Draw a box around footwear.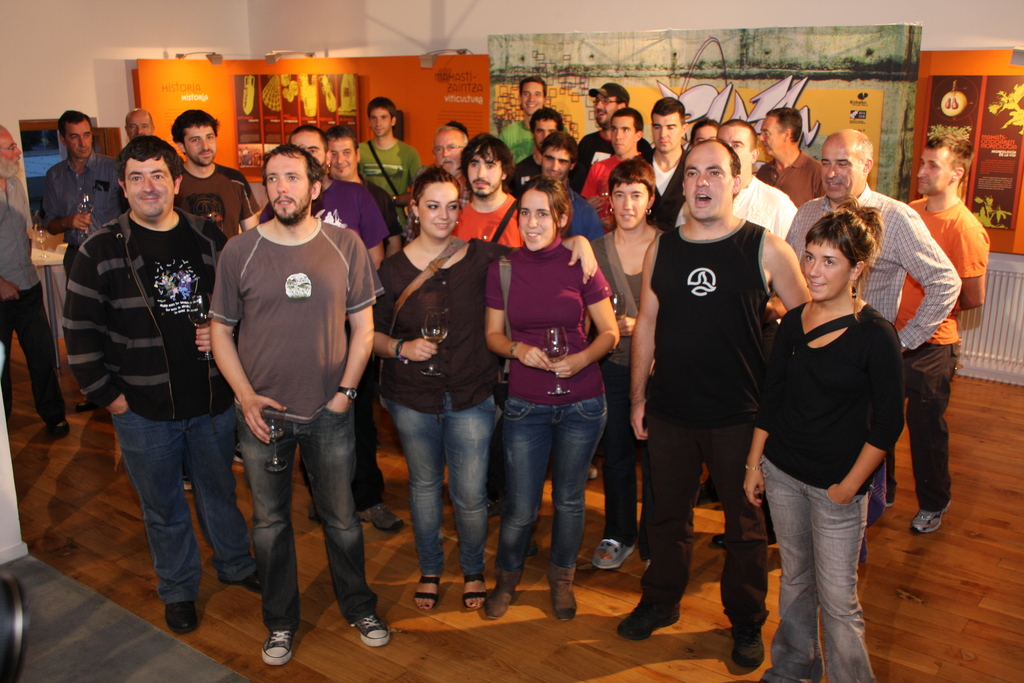
(x1=735, y1=624, x2=765, y2=671).
